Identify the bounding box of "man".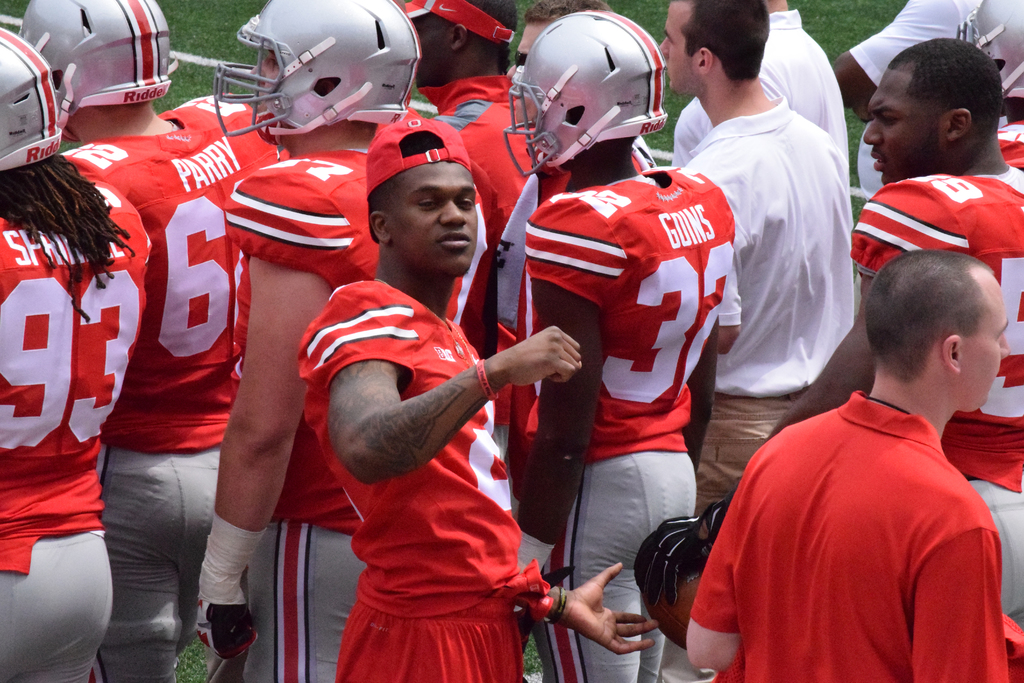
locate(294, 108, 652, 682).
